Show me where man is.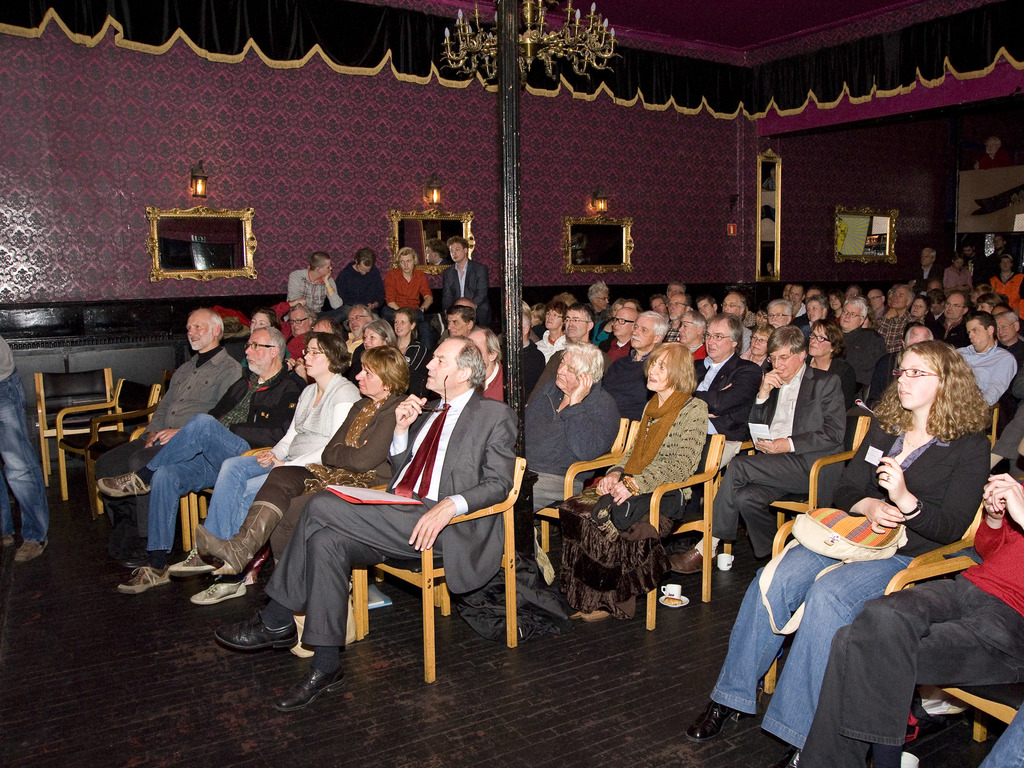
man is at {"x1": 784, "y1": 282, "x2": 805, "y2": 321}.
